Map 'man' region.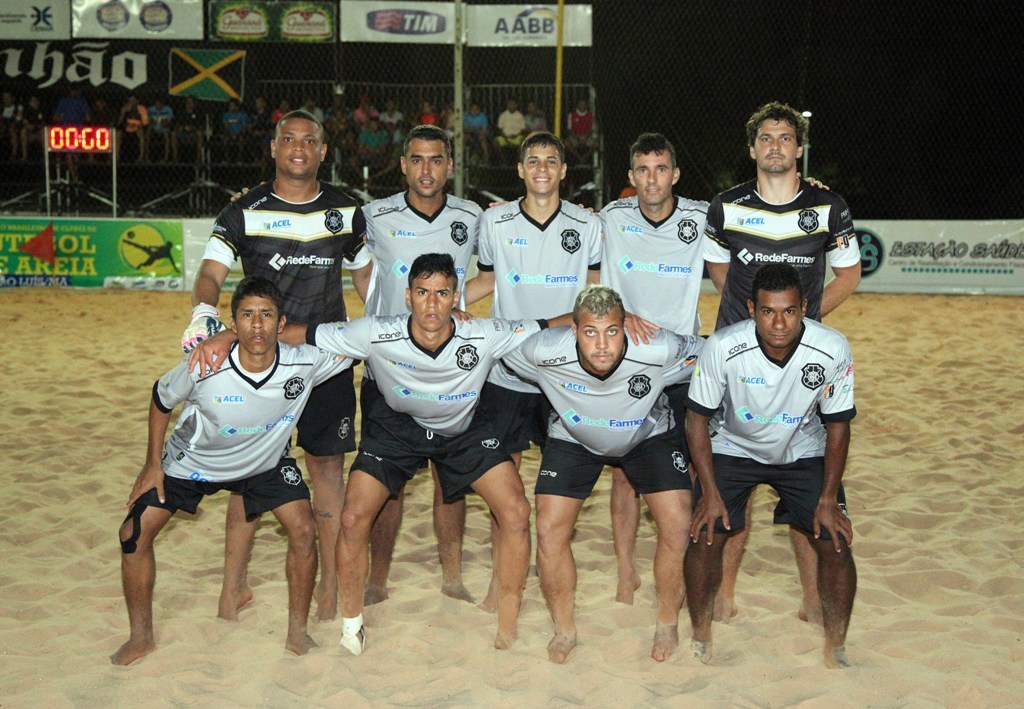
Mapped to x1=503, y1=283, x2=712, y2=663.
